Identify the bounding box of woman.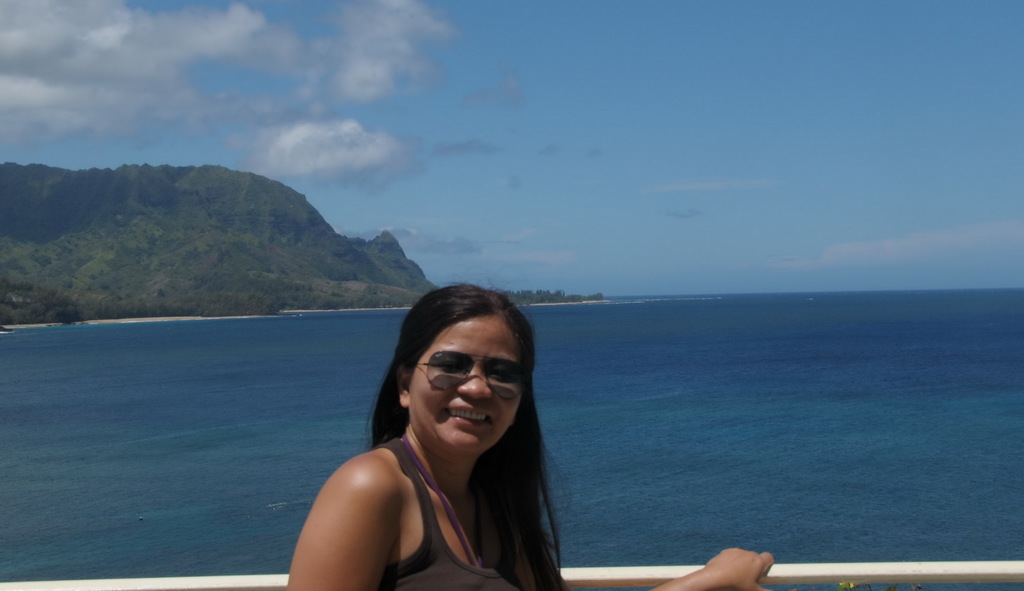
pyautogui.locateOnScreen(288, 284, 776, 590).
